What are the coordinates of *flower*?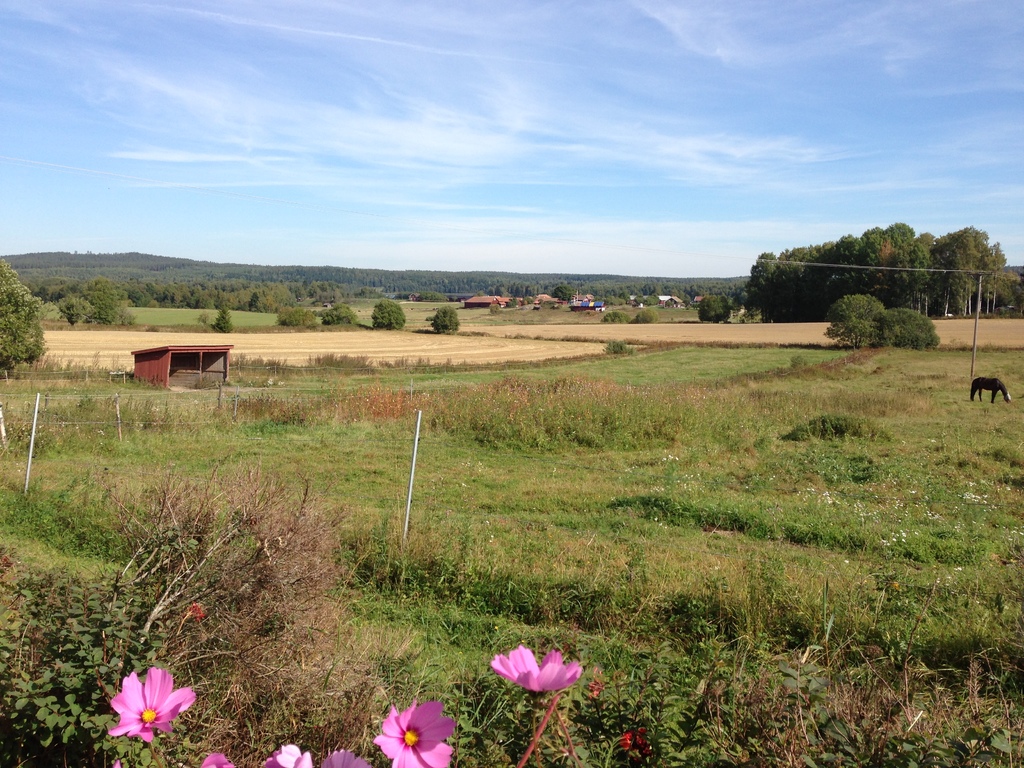
(left=619, top=728, right=655, bottom=755).
